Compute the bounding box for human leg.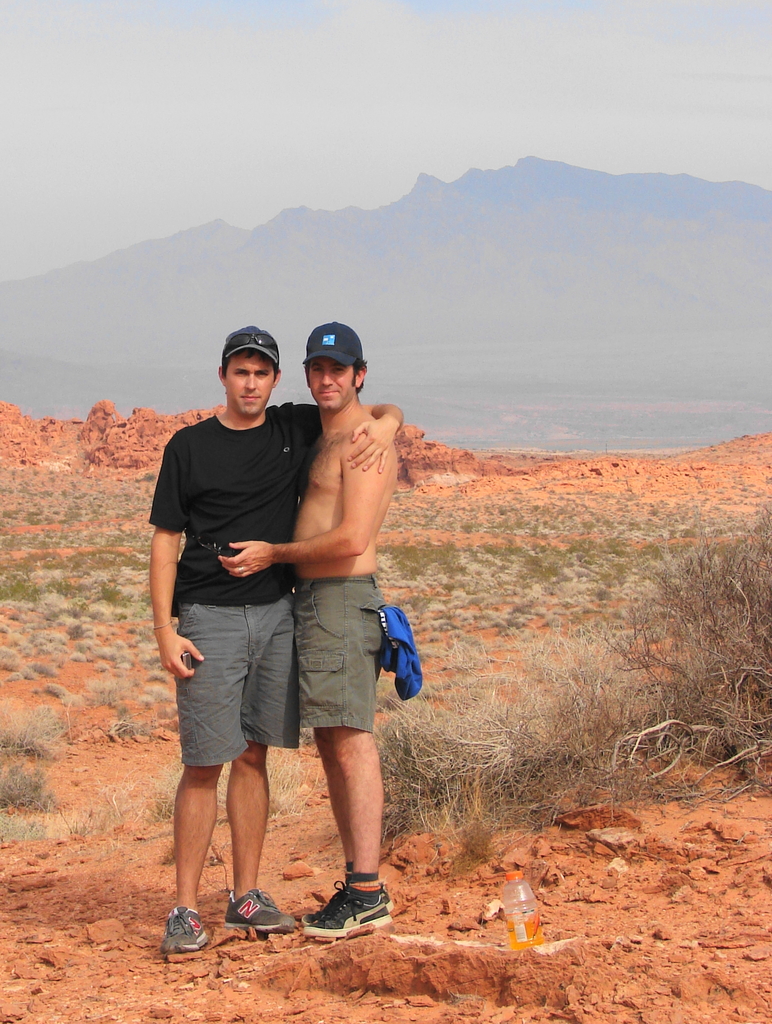
173/745/216/951.
